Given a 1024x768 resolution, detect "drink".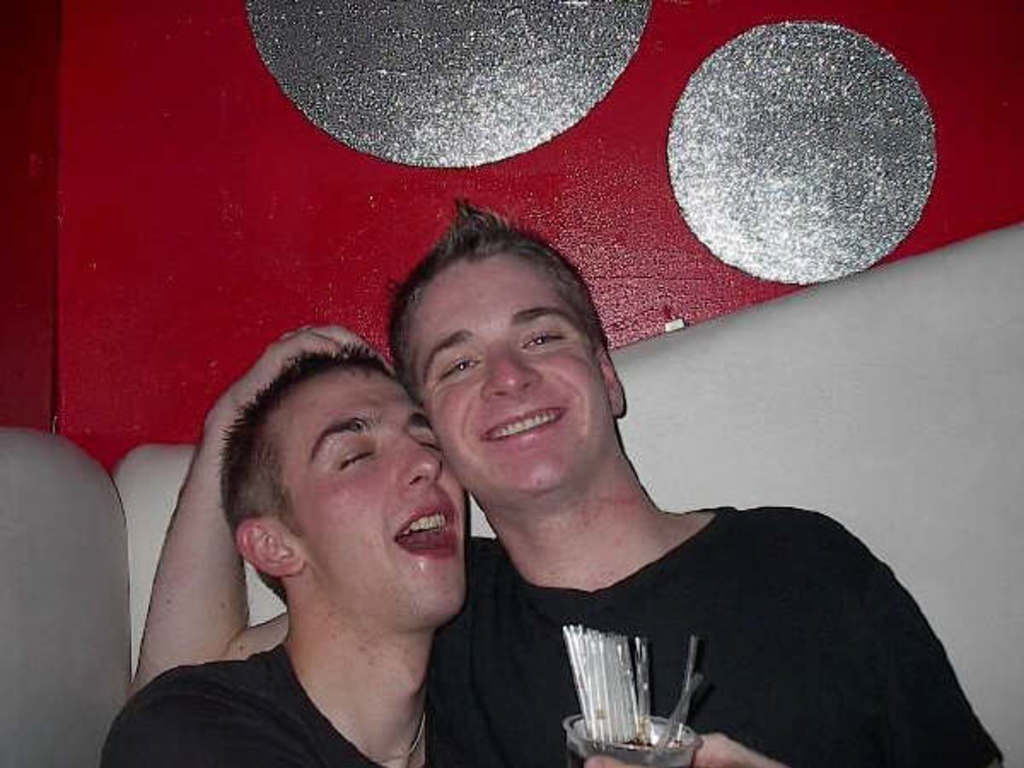
x1=568, y1=736, x2=693, y2=766.
